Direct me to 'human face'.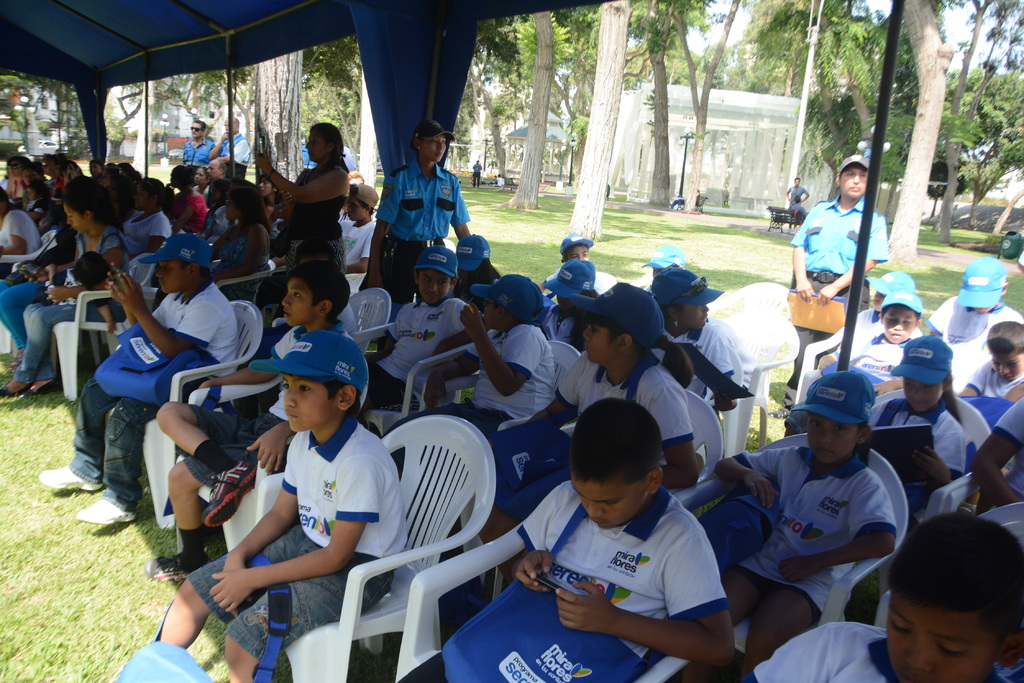
Direction: (x1=558, y1=296, x2=570, y2=312).
